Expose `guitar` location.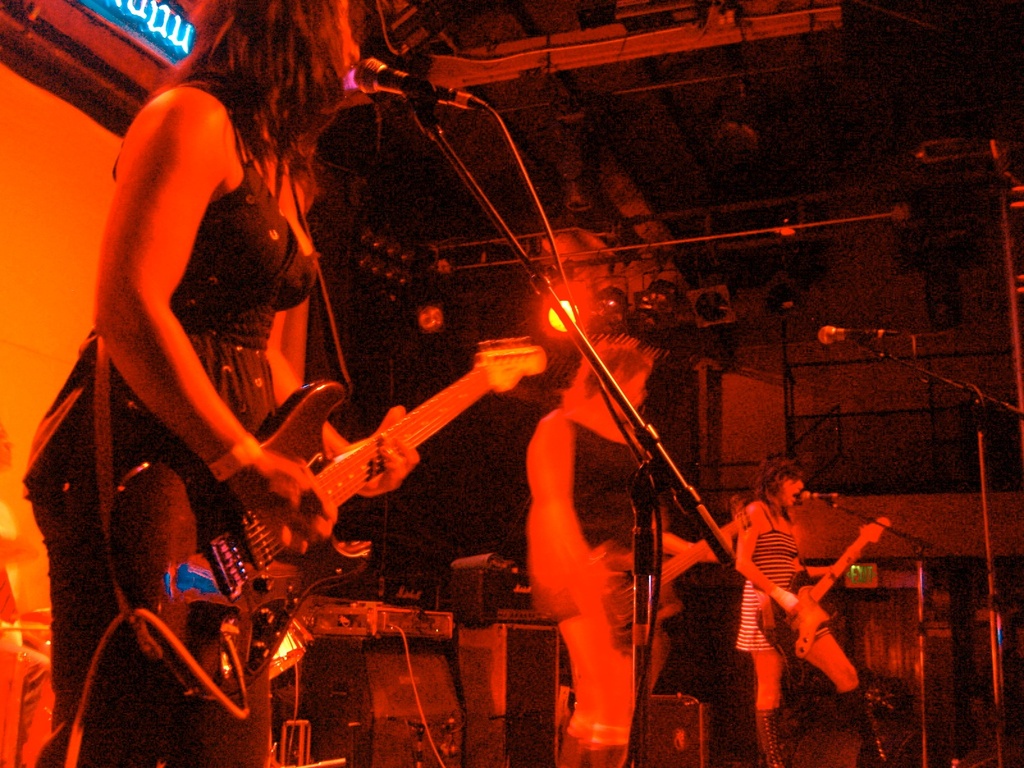
Exposed at box=[760, 515, 892, 669].
